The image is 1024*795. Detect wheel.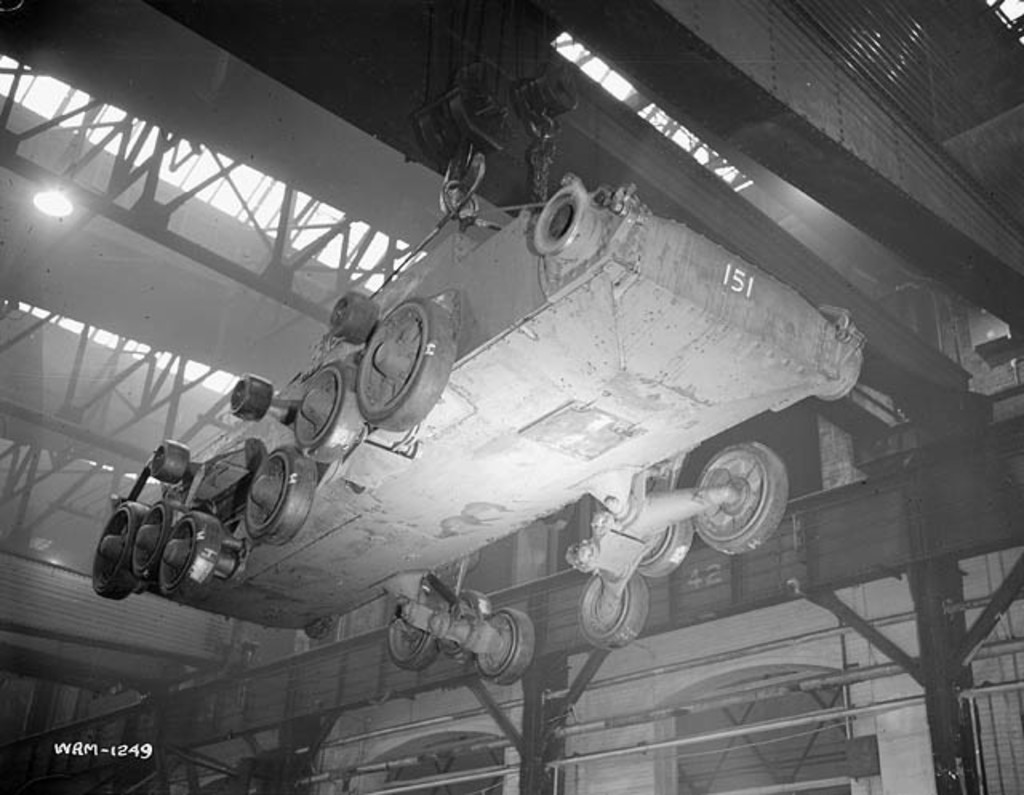
Detection: (91, 497, 149, 597).
